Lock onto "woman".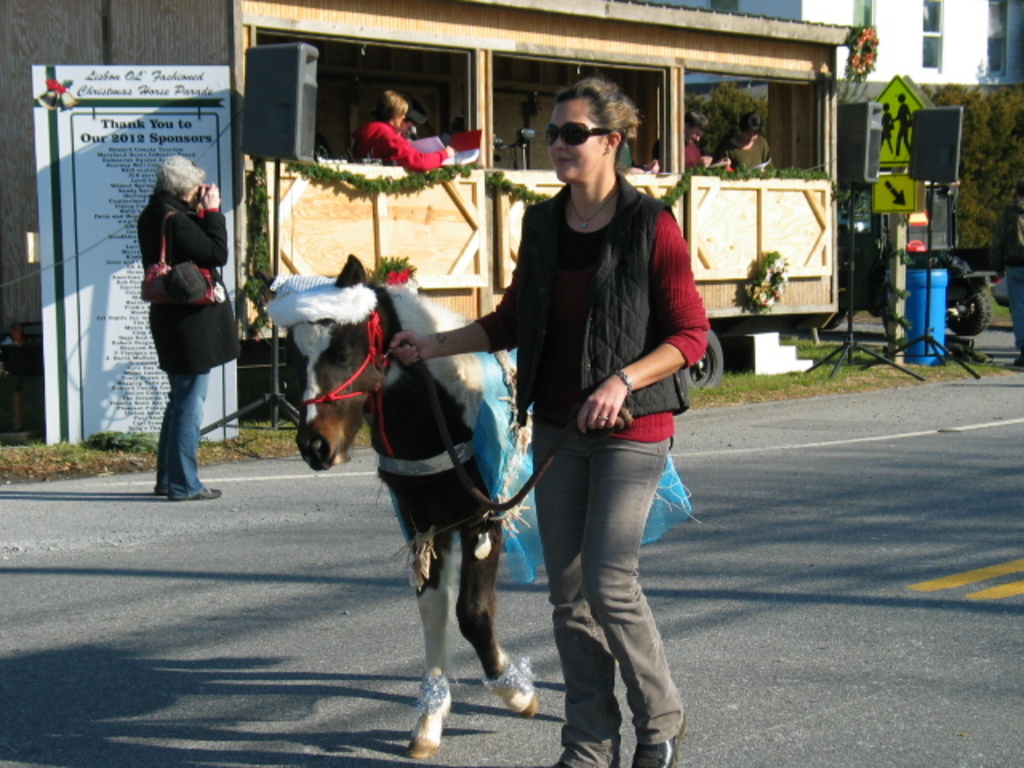
Locked: [left=118, top=139, right=227, bottom=502].
